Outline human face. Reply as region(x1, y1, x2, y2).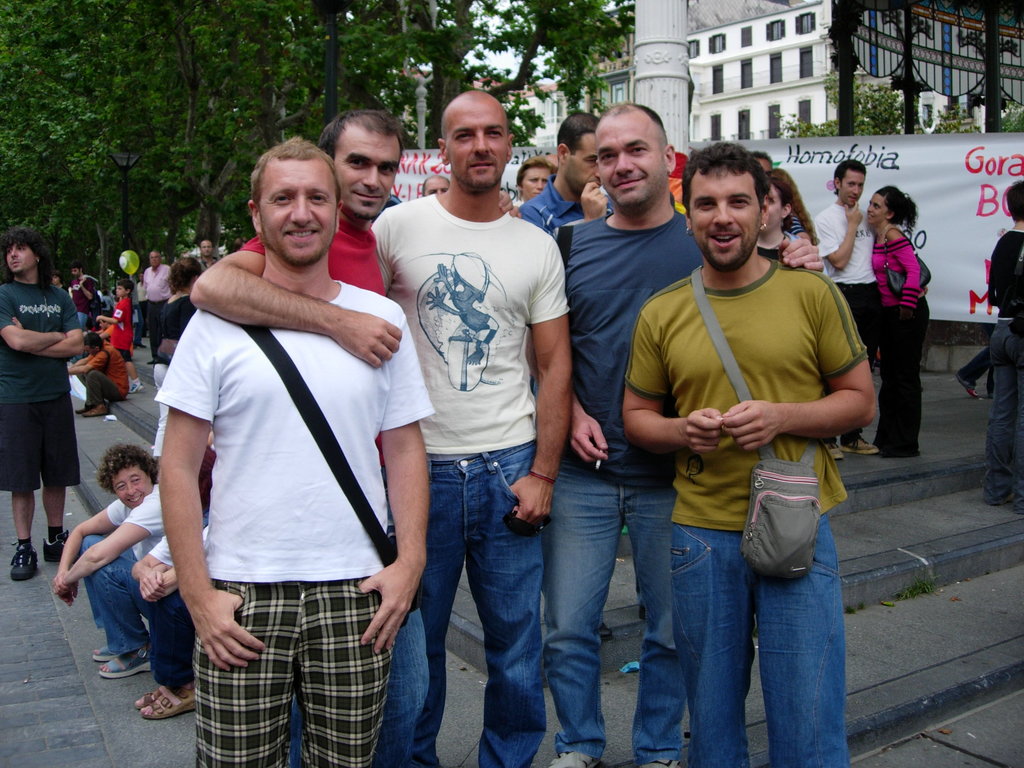
region(593, 117, 670, 207).
